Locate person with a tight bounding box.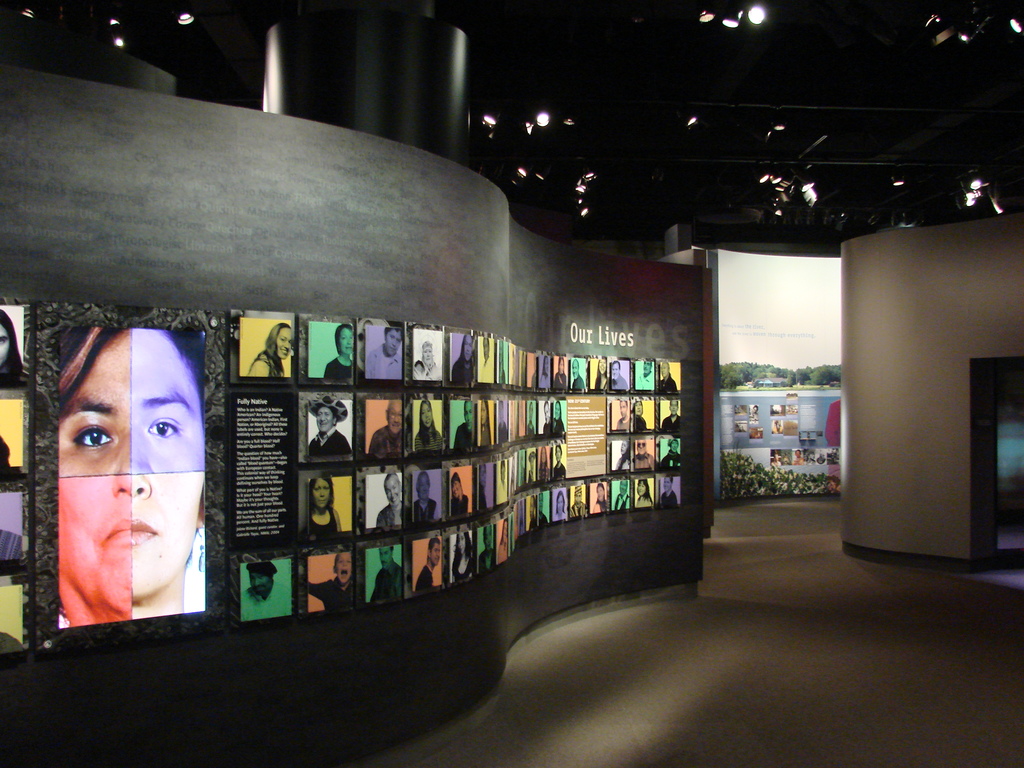
<bbox>412, 540, 444, 590</bbox>.
